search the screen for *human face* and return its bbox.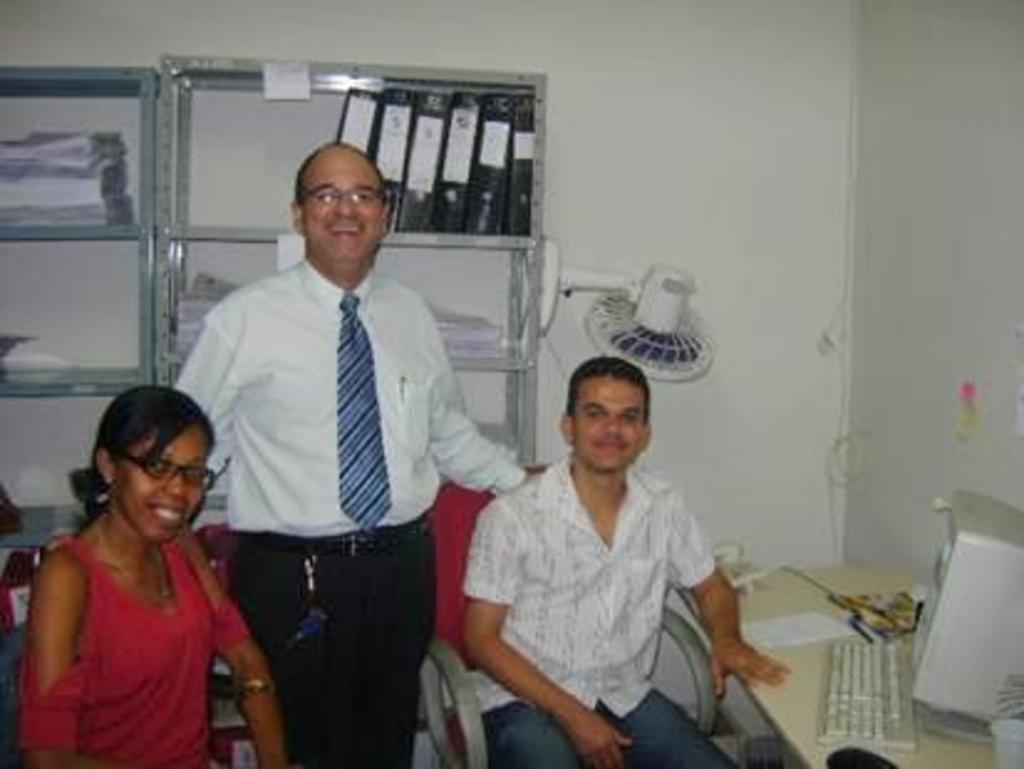
Found: box=[109, 417, 201, 546].
